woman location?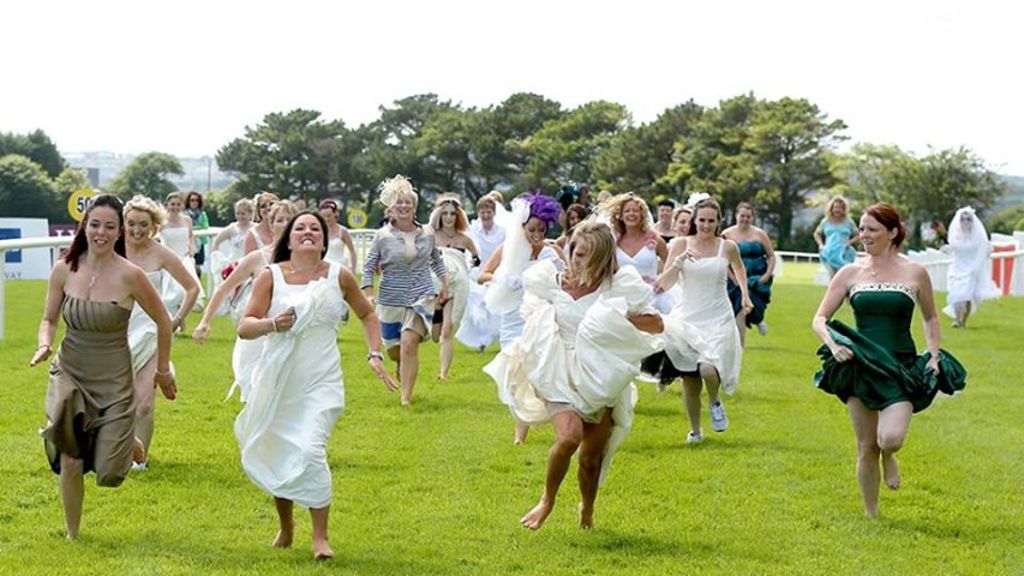
x1=209, y1=194, x2=254, y2=322
